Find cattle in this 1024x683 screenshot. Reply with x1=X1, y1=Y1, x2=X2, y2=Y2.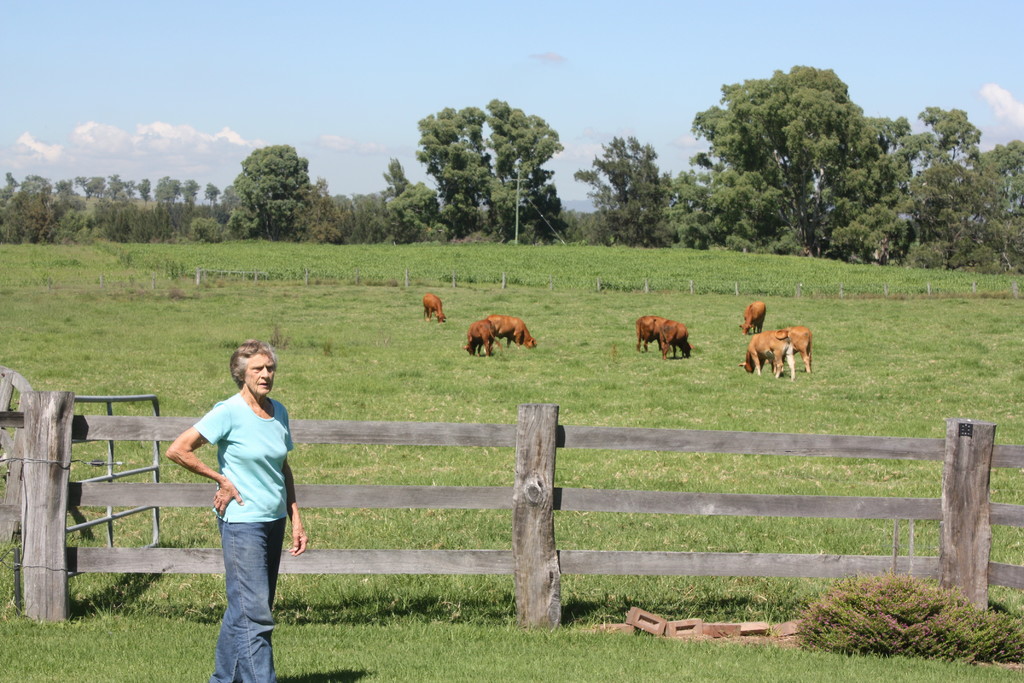
x1=743, y1=325, x2=797, y2=381.
